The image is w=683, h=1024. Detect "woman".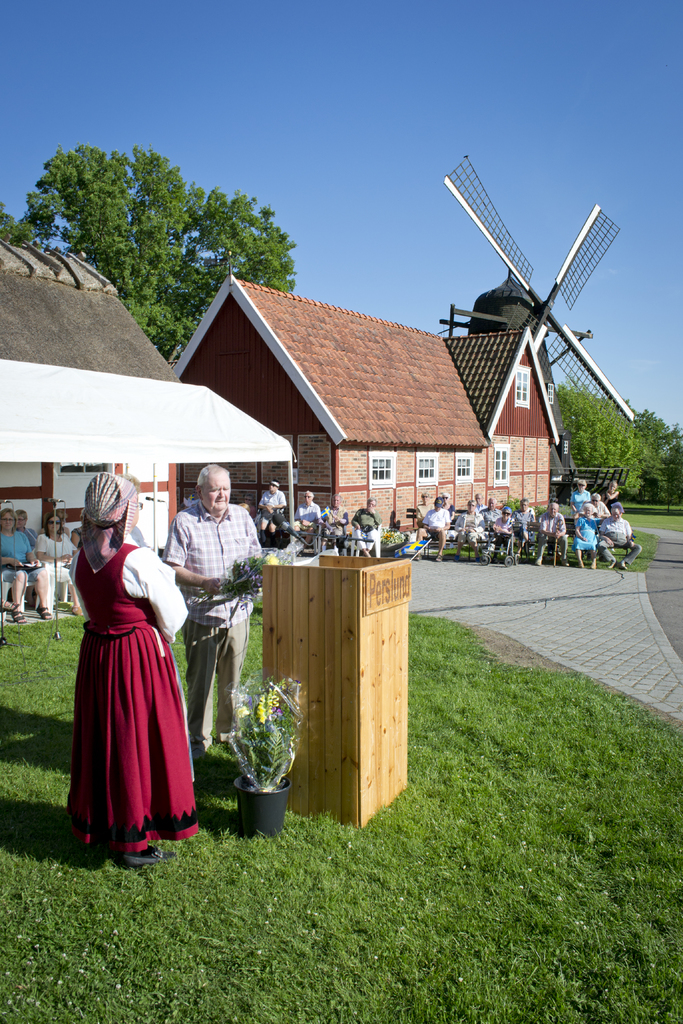
Detection: crop(0, 498, 52, 622).
